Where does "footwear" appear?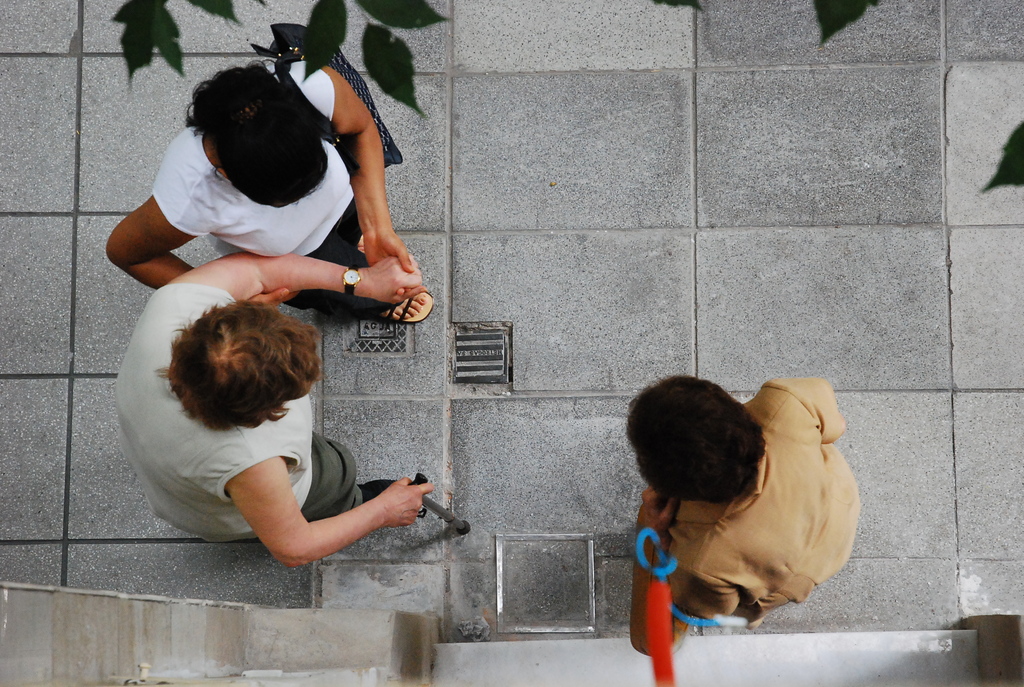
Appears at <bbox>360, 480, 396, 506</bbox>.
